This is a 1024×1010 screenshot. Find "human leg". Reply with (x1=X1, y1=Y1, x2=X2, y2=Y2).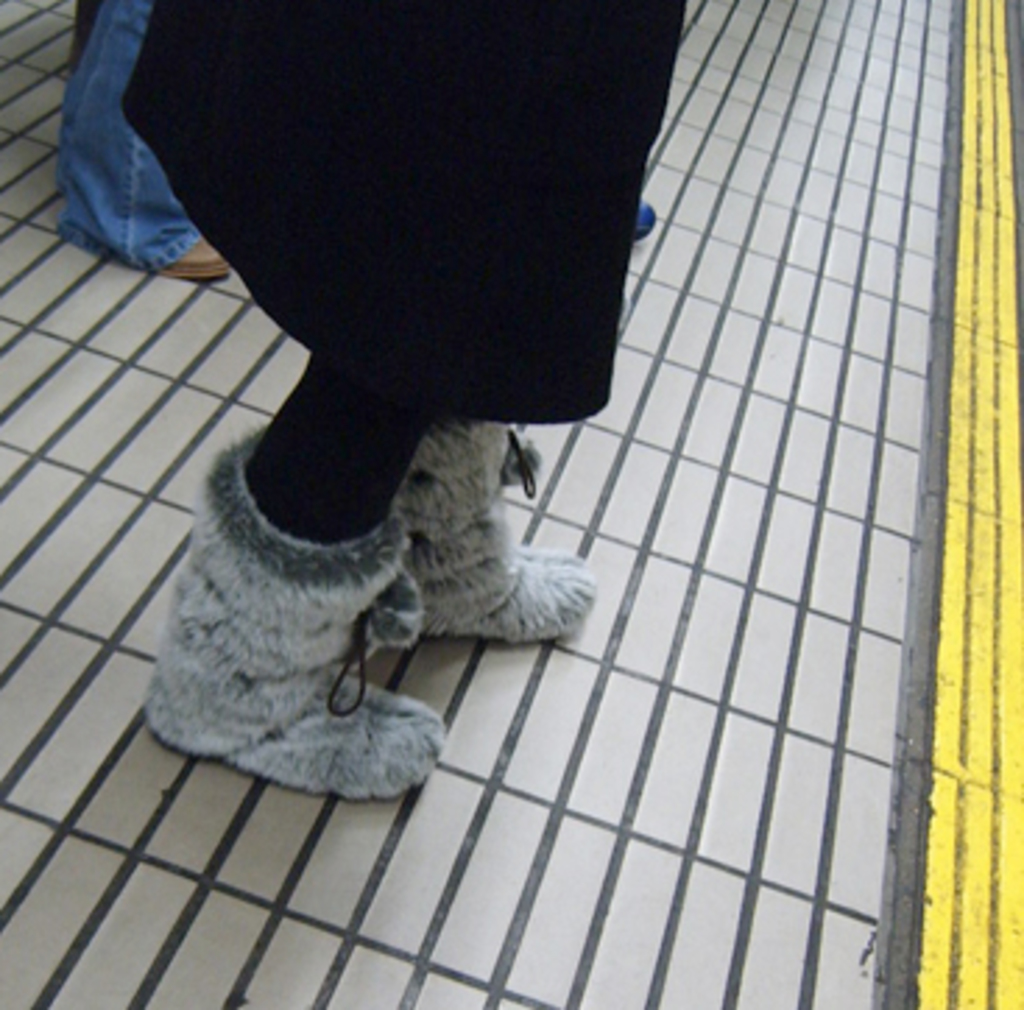
(x1=396, y1=0, x2=589, y2=645).
